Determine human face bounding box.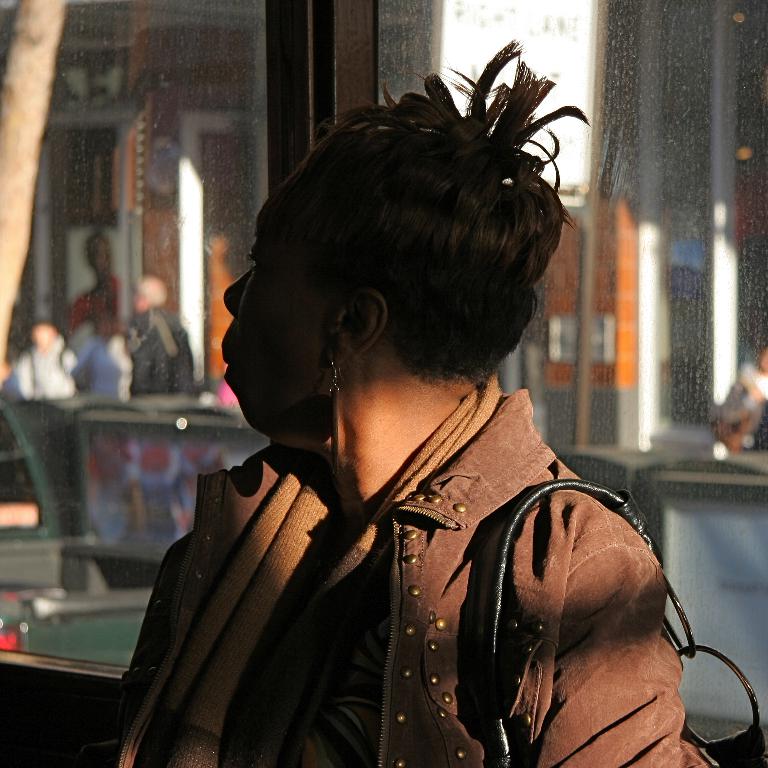
Determined: bbox=(194, 157, 332, 417).
